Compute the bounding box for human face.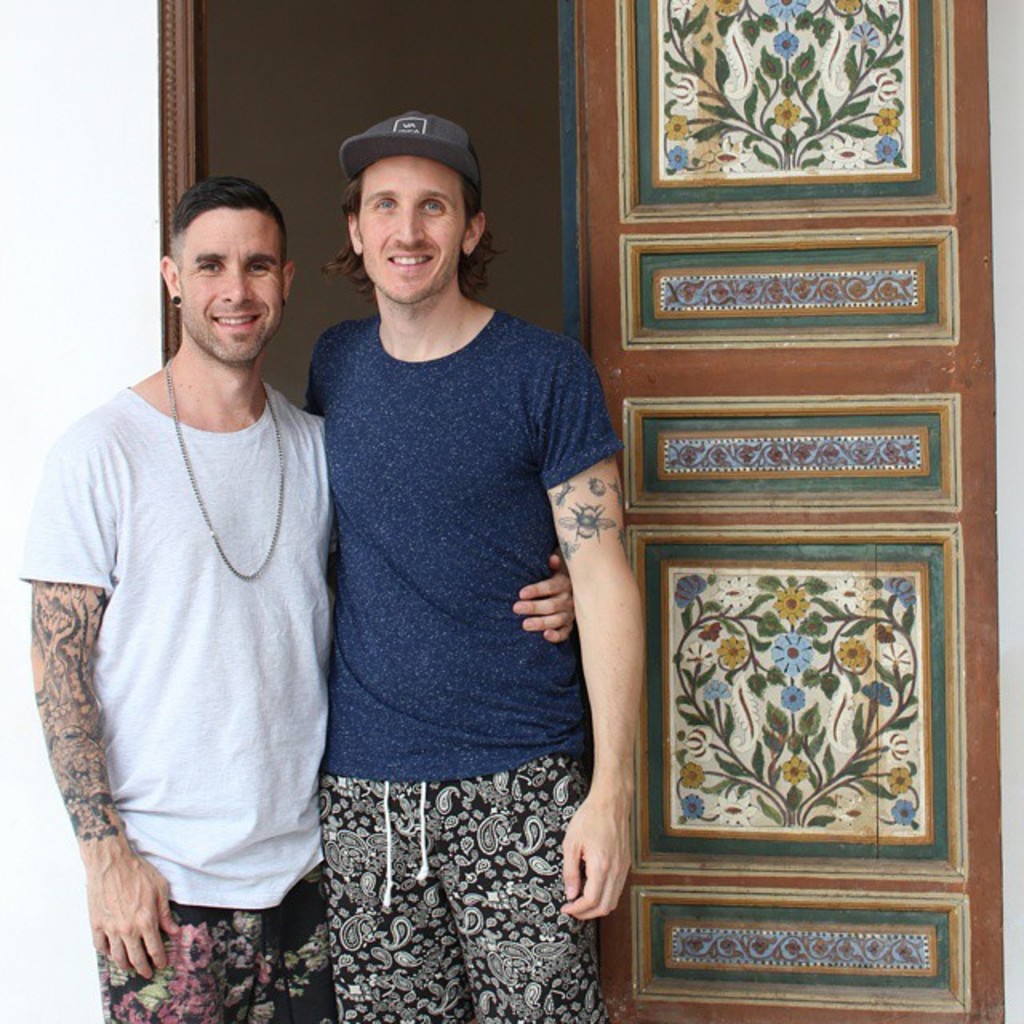
(181,205,283,363).
